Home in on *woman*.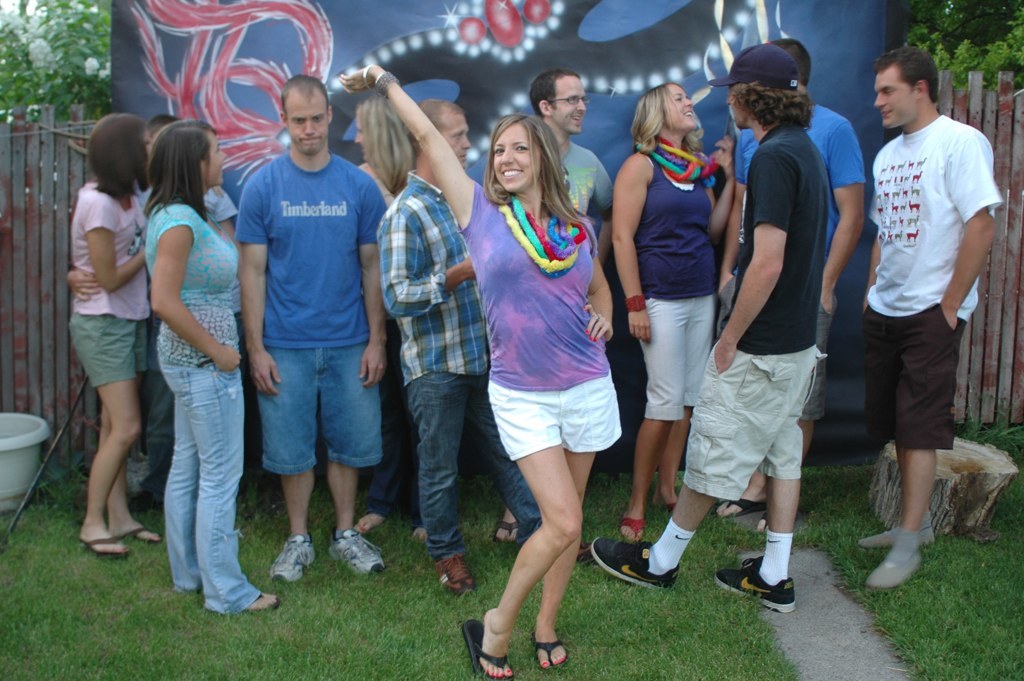
Homed in at (56,86,169,560).
